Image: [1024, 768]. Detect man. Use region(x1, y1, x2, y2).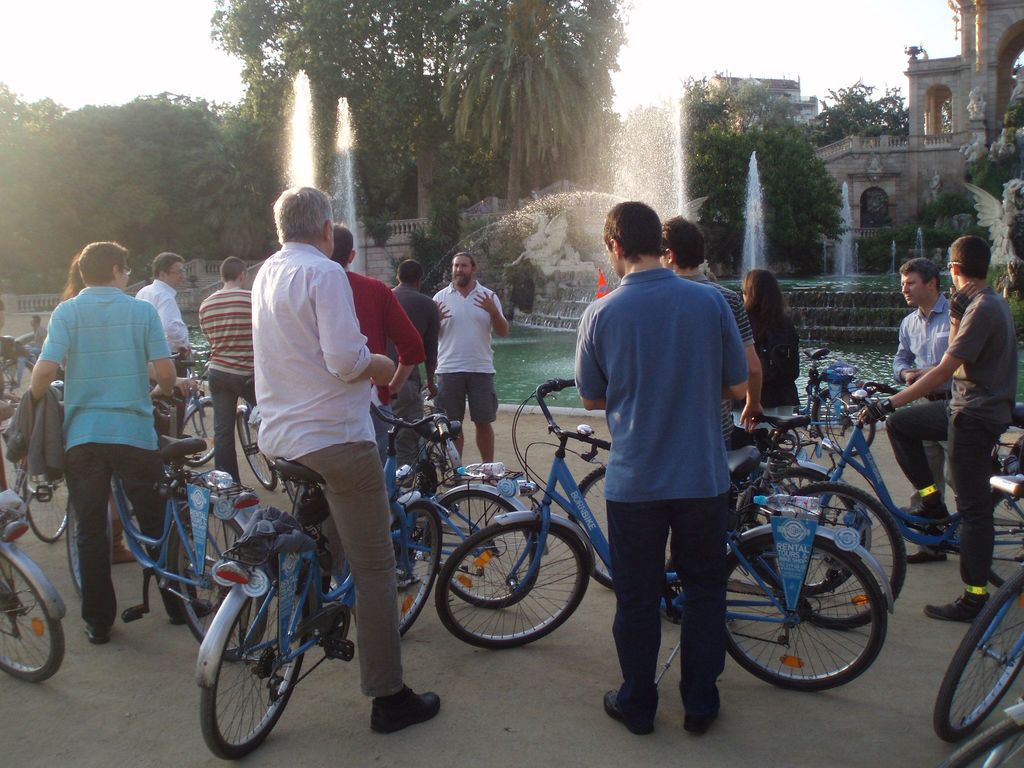
region(423, 246, 516, 475).
